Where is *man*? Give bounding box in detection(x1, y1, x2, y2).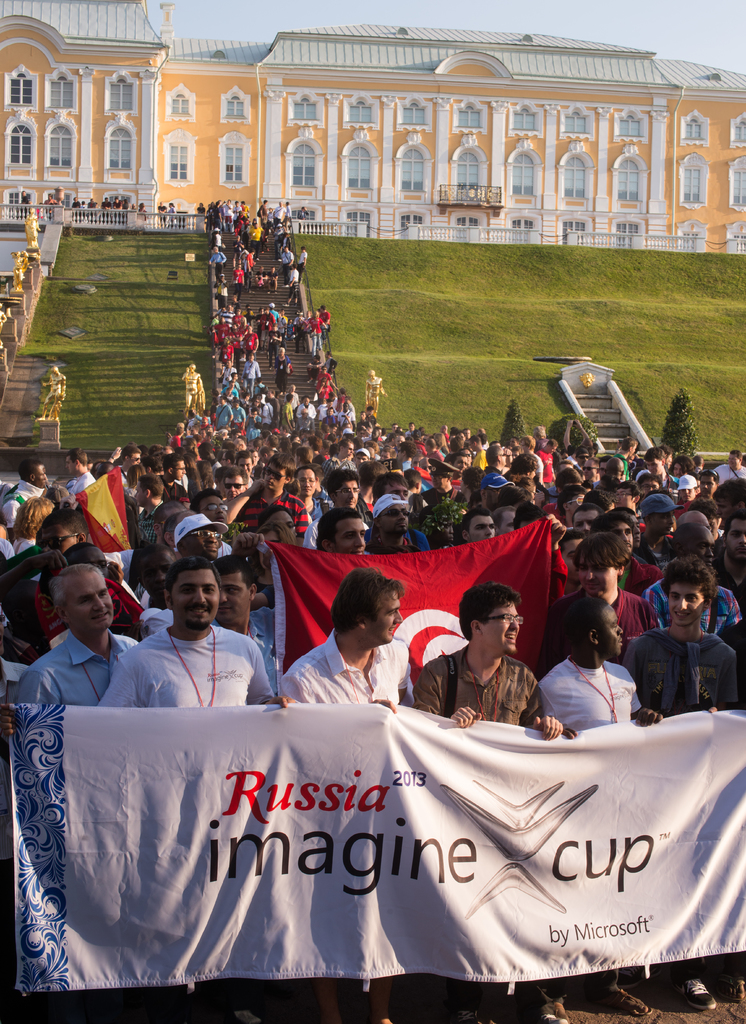
detection(369, 473, 415, 501).
